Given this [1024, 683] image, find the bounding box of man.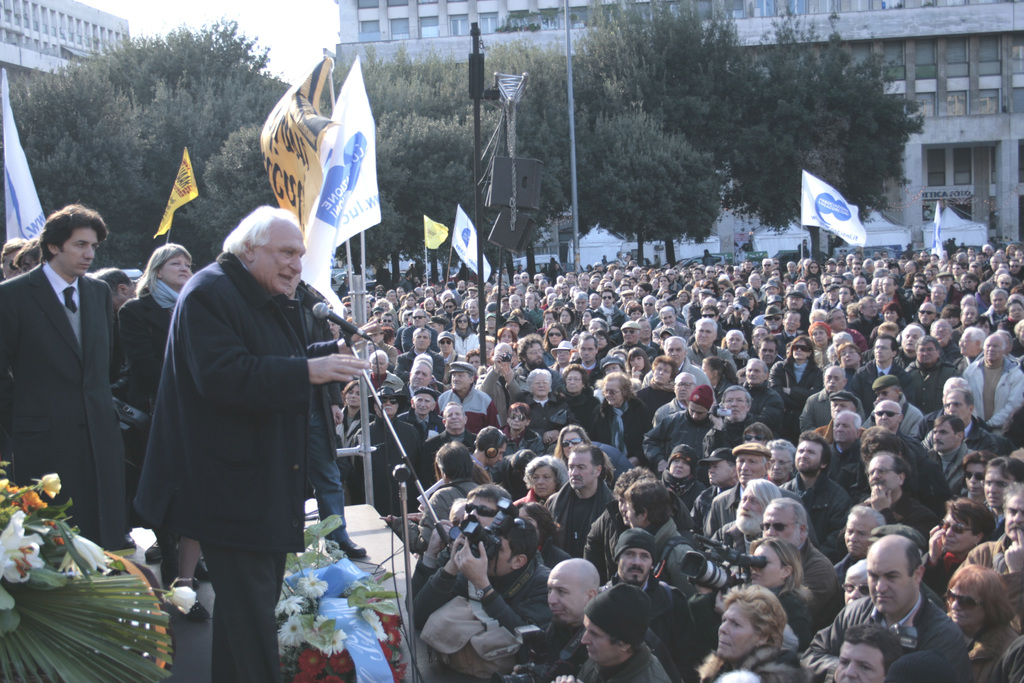
[764,257,777,270].
